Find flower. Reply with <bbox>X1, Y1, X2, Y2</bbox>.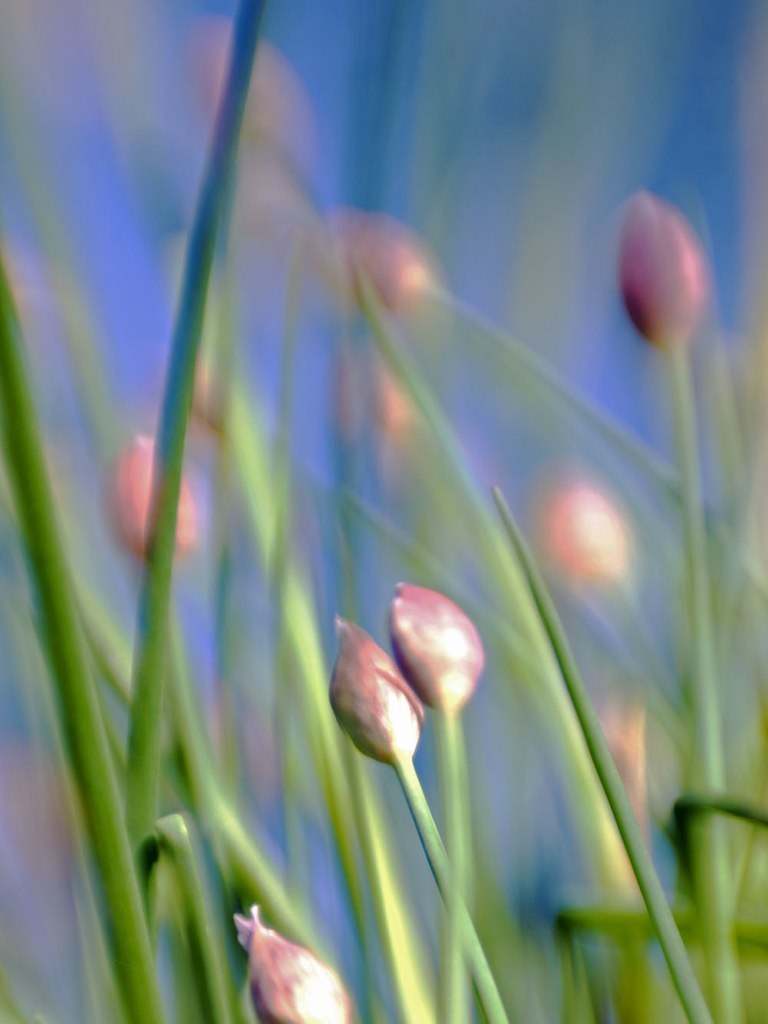
<bbox>548, 486, 628, 575</bbox>.
